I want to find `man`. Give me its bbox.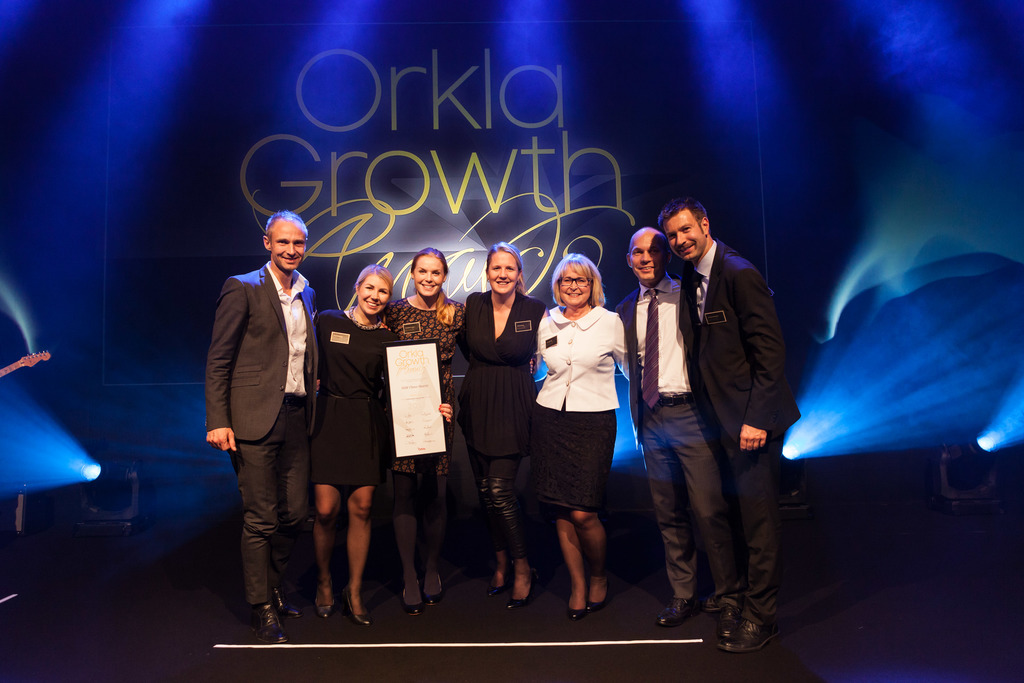
detection(655, 201, 797, 653).
